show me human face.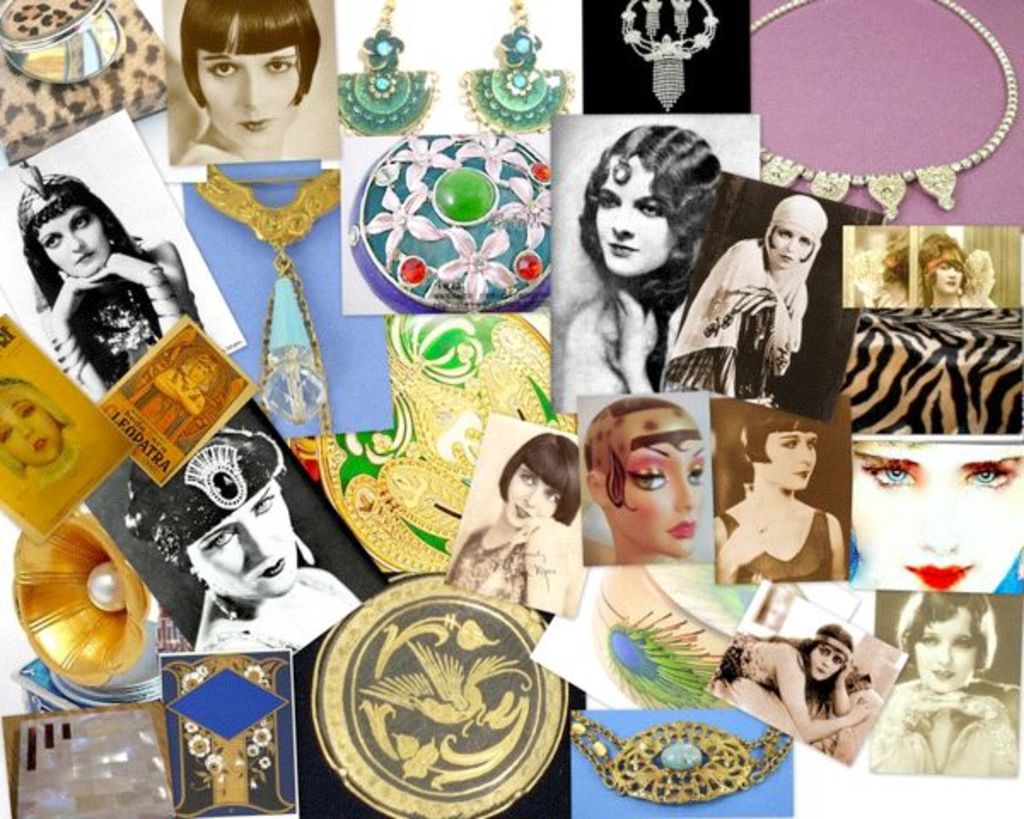
human face is here: 594/157/679/276.
